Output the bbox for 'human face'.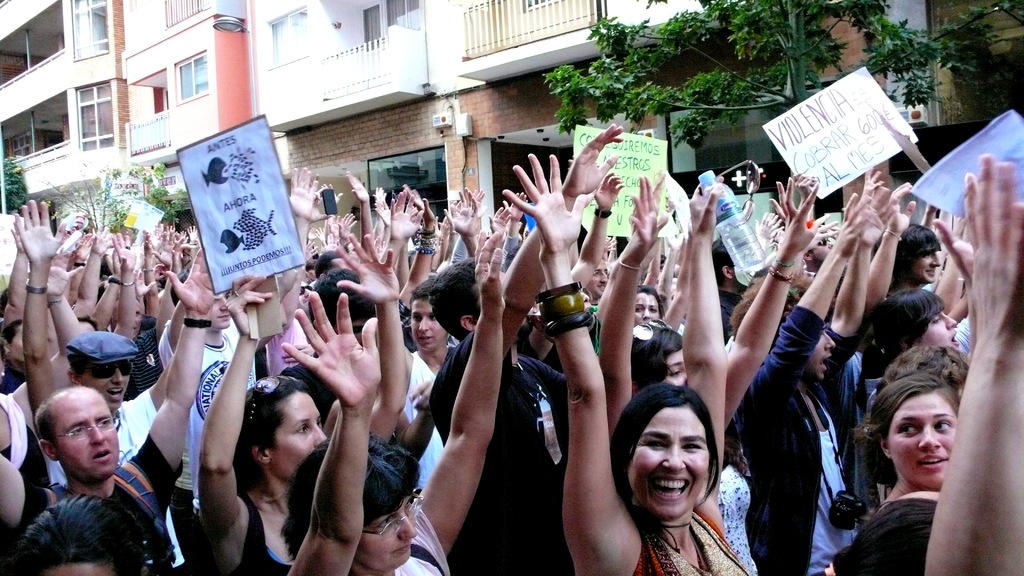
(left=661, top=351, right=686, bottom=387).
